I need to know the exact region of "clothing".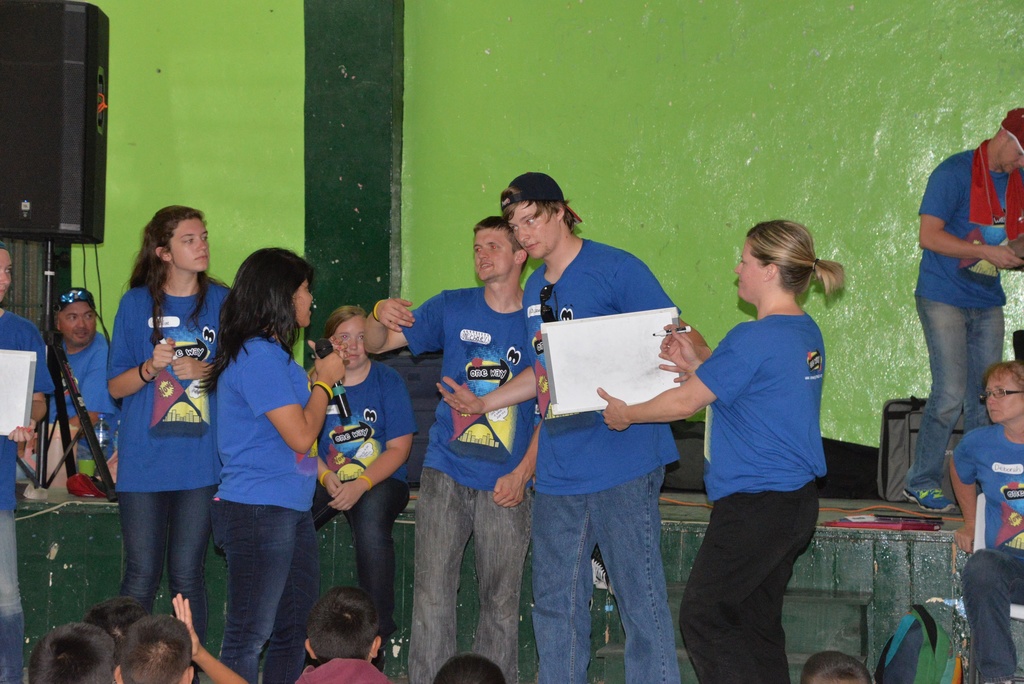
Region: box=[940, 422, 1023, 530].
